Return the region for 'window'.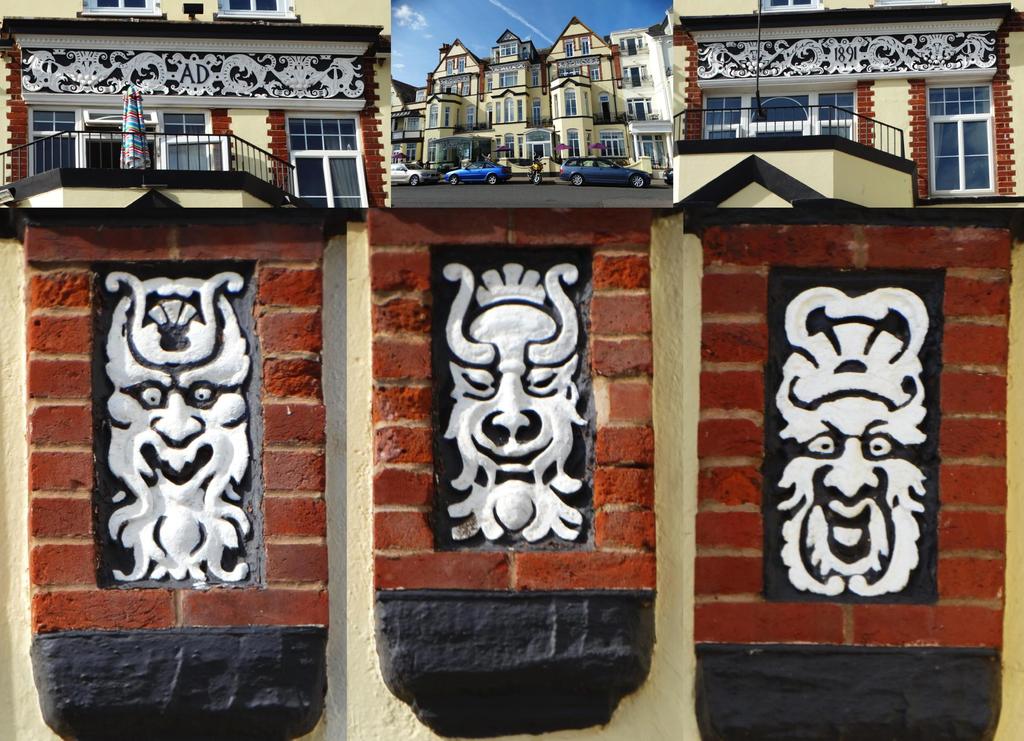
(441,104,449,131).
